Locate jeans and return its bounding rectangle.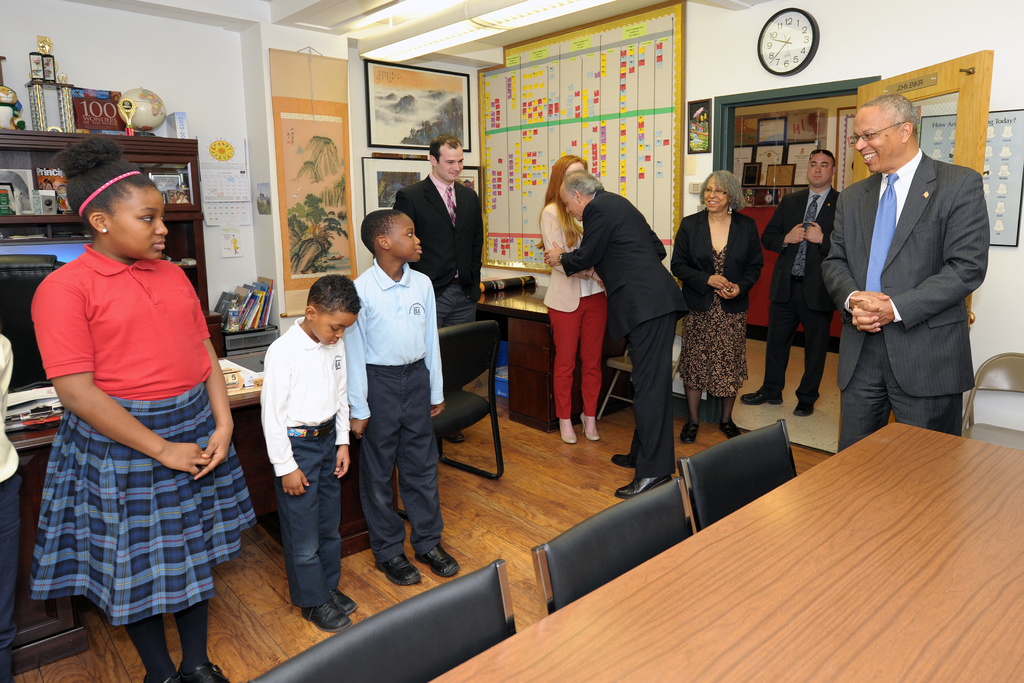
rect(260, 424, 336, 629).
